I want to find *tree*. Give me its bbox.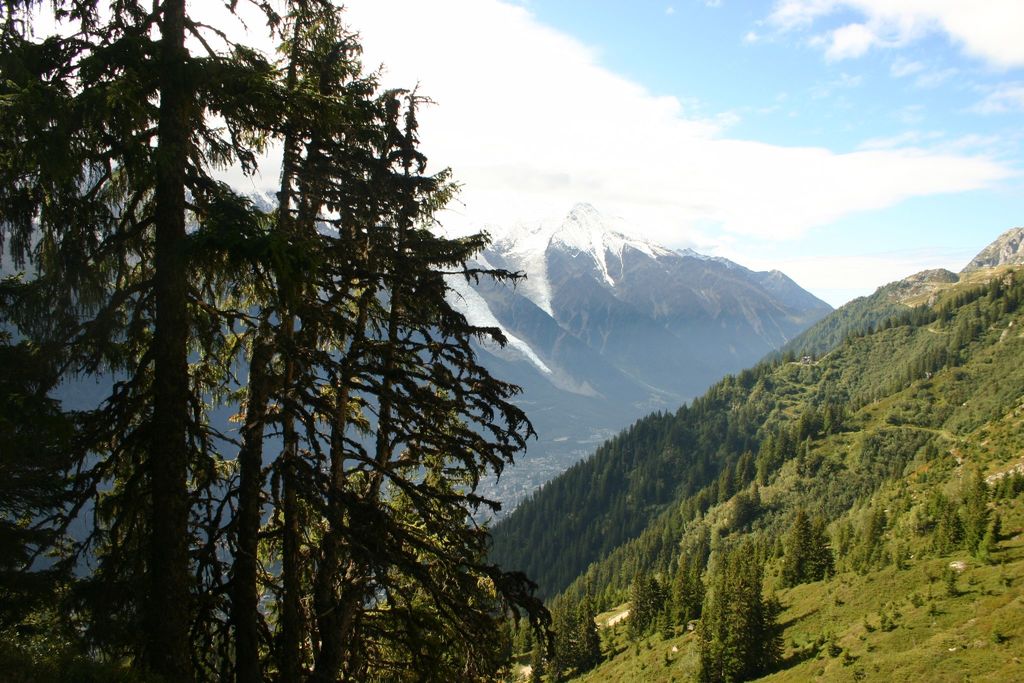
<bbox>46, 3, 573, 661</bbox>.
